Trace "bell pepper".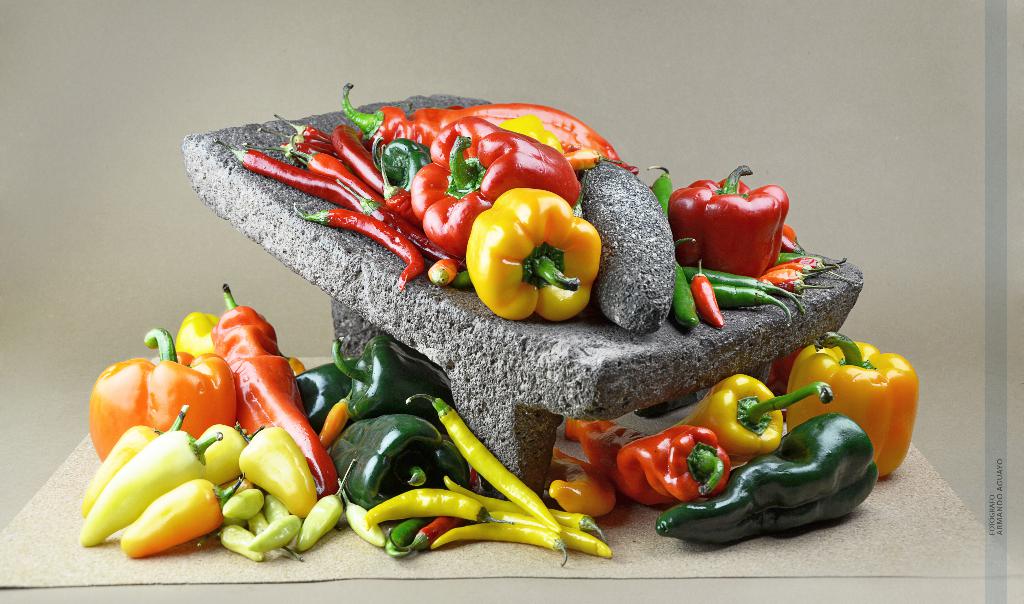
Traced to {"left": 466, "top": 189, "right": 599, "bottom": 322}.
